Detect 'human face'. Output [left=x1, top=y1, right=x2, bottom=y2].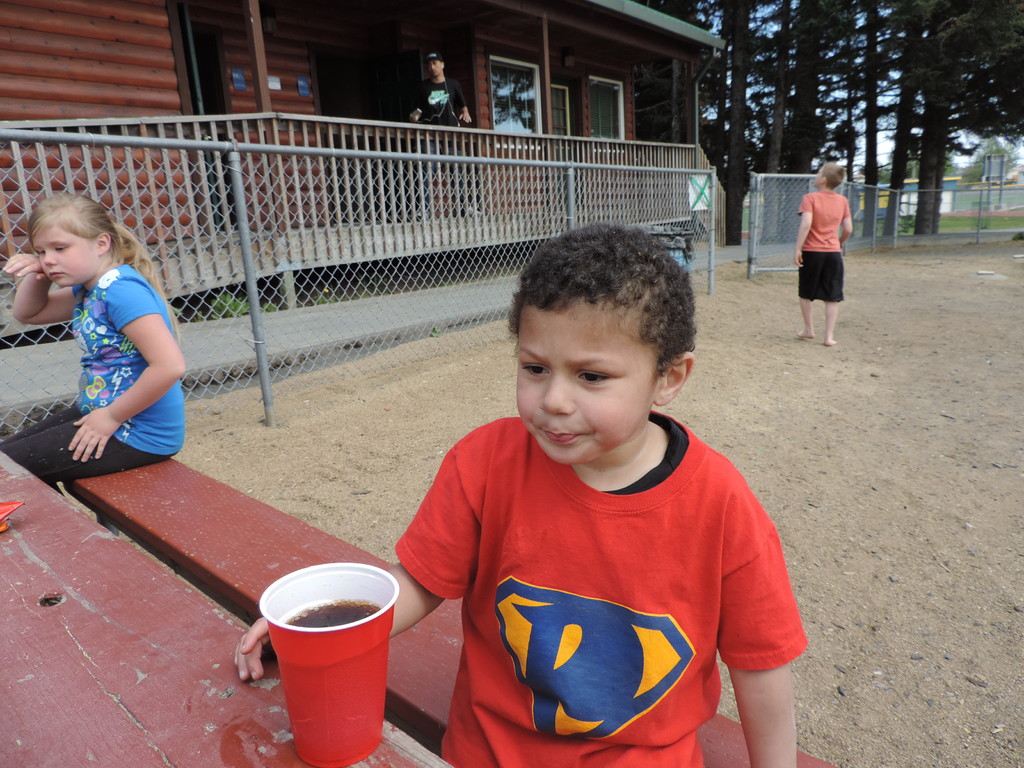
[left=426, top=56, right=445, bottom=81].
